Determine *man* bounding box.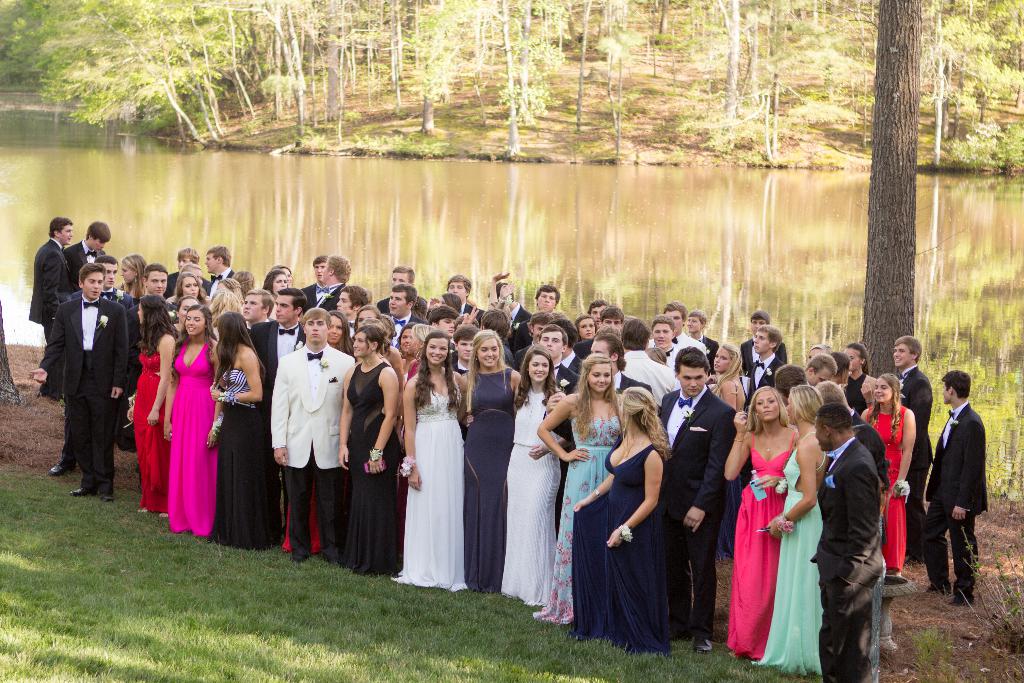
Determined: left=537, top=322, right=579, bottom=386.
